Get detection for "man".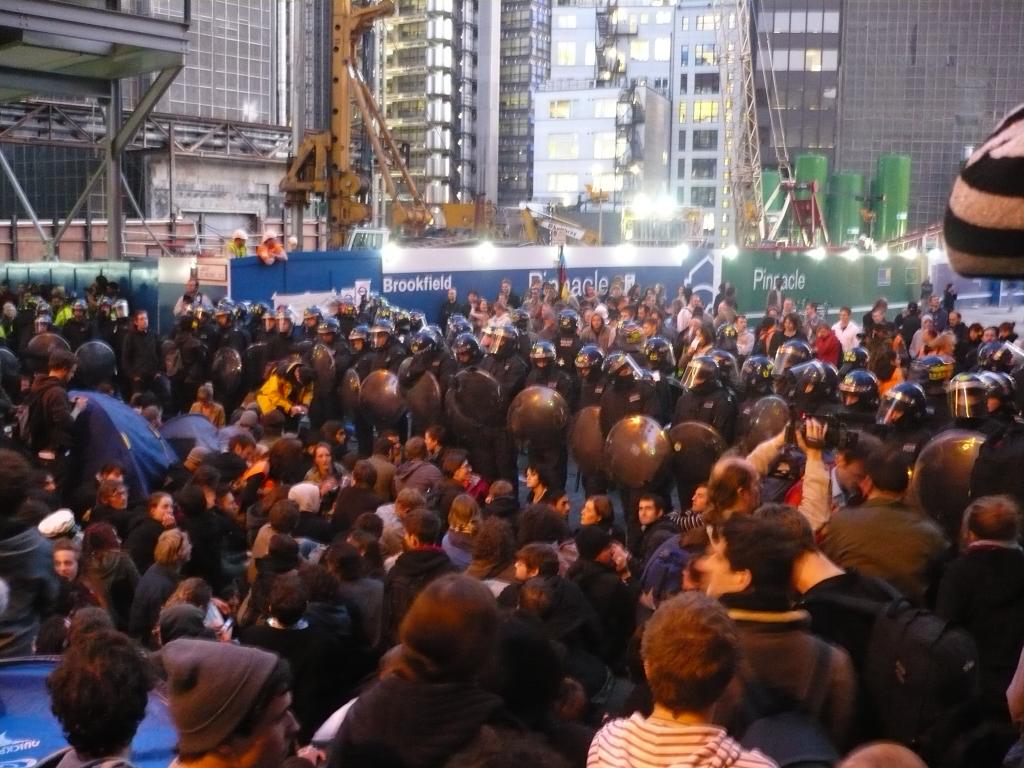
Detection: crop(980, 327, 1000, 356).
